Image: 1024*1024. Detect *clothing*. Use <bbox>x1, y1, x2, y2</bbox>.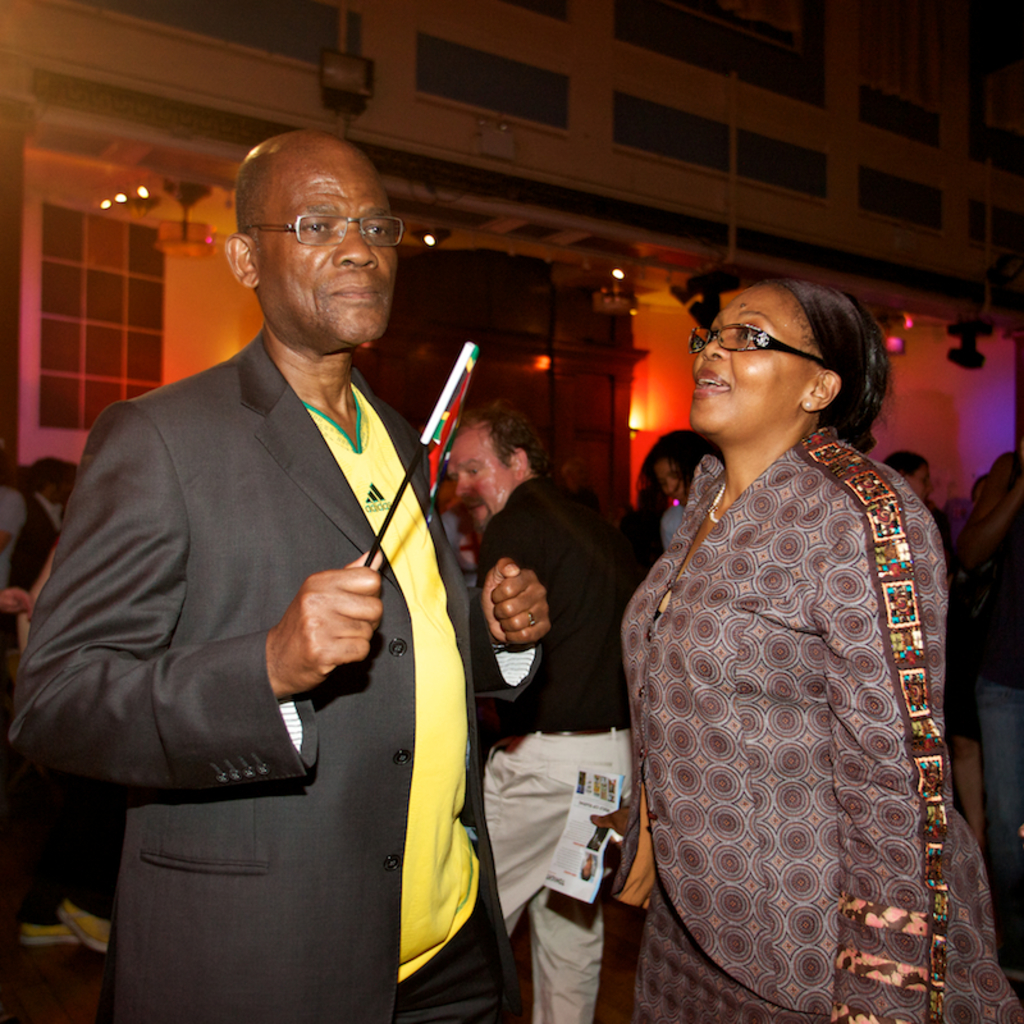
<bbox>468, 472, 640, 1023</bbox>.
